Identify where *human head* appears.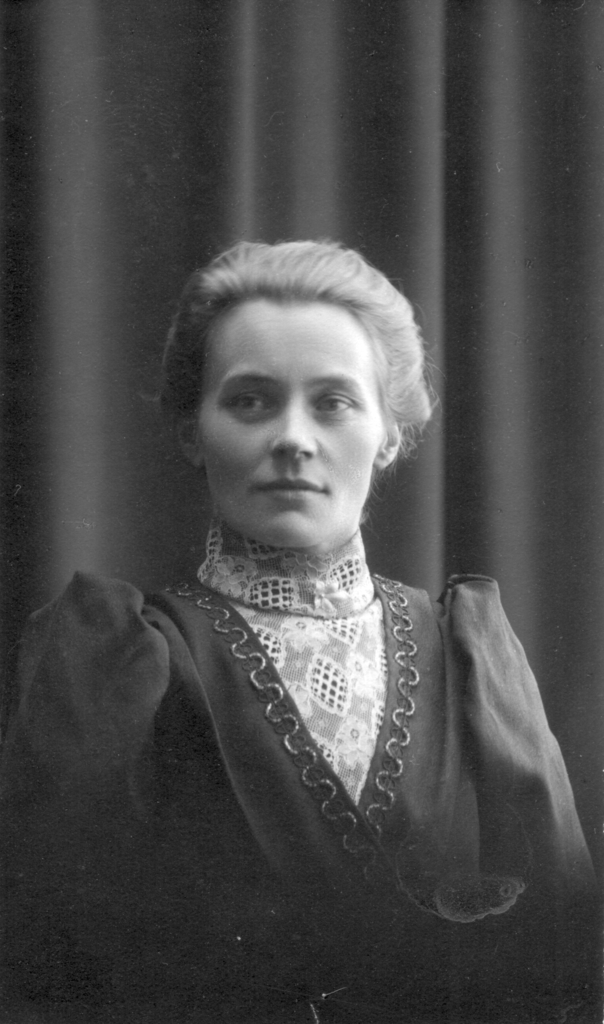
Appears at <box>177,238,412,541</box>.
